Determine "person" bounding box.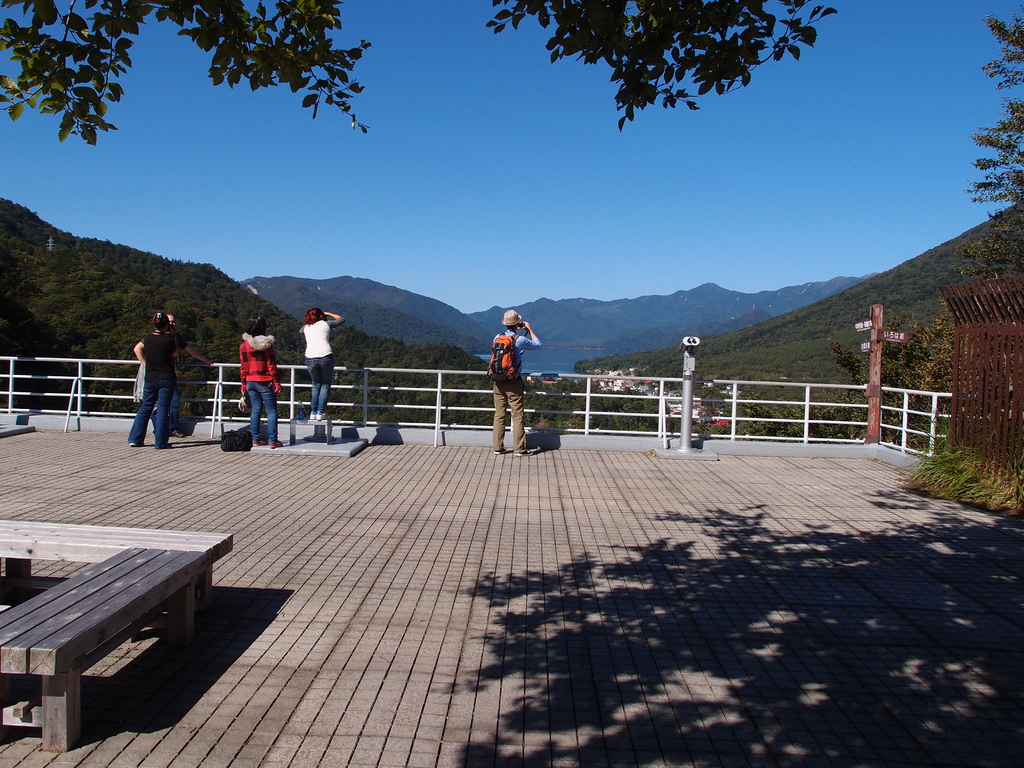
Determined: bbox=(299, 307, 348, 421).
